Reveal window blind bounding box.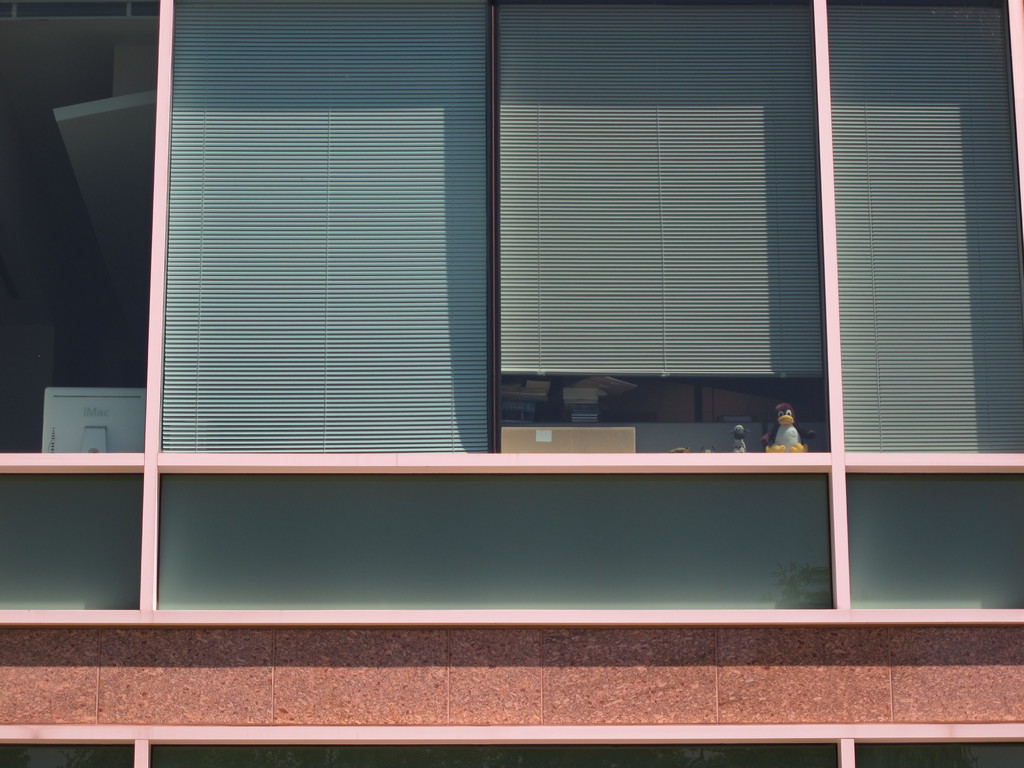
Revealed: BBox(0, 3, 161, 22).
